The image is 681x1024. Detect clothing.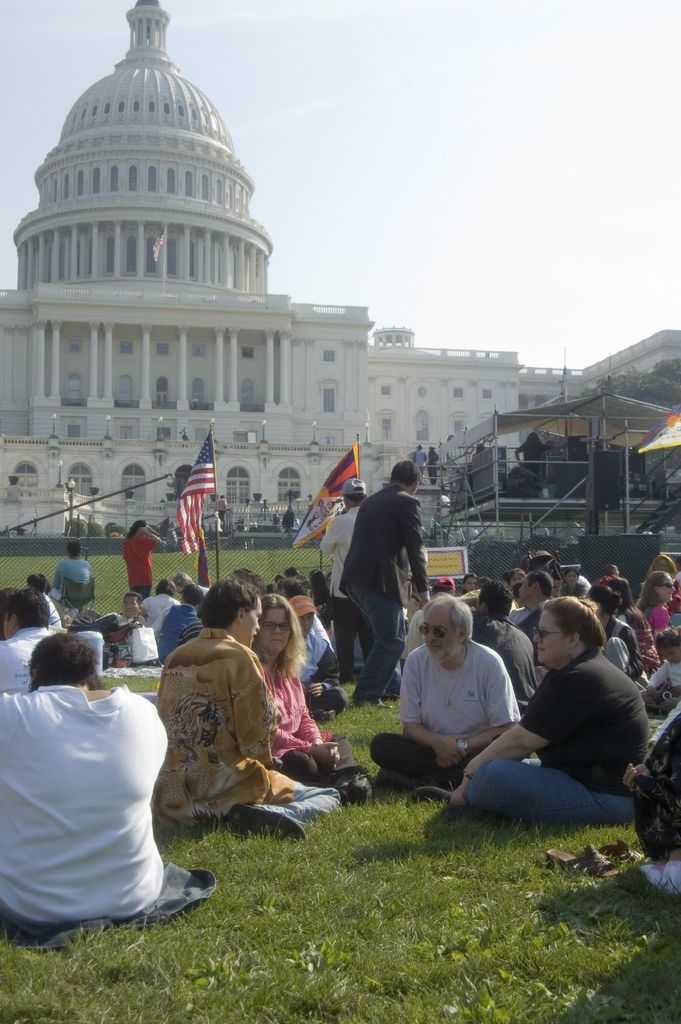
Detection: 291:634:347:710.
